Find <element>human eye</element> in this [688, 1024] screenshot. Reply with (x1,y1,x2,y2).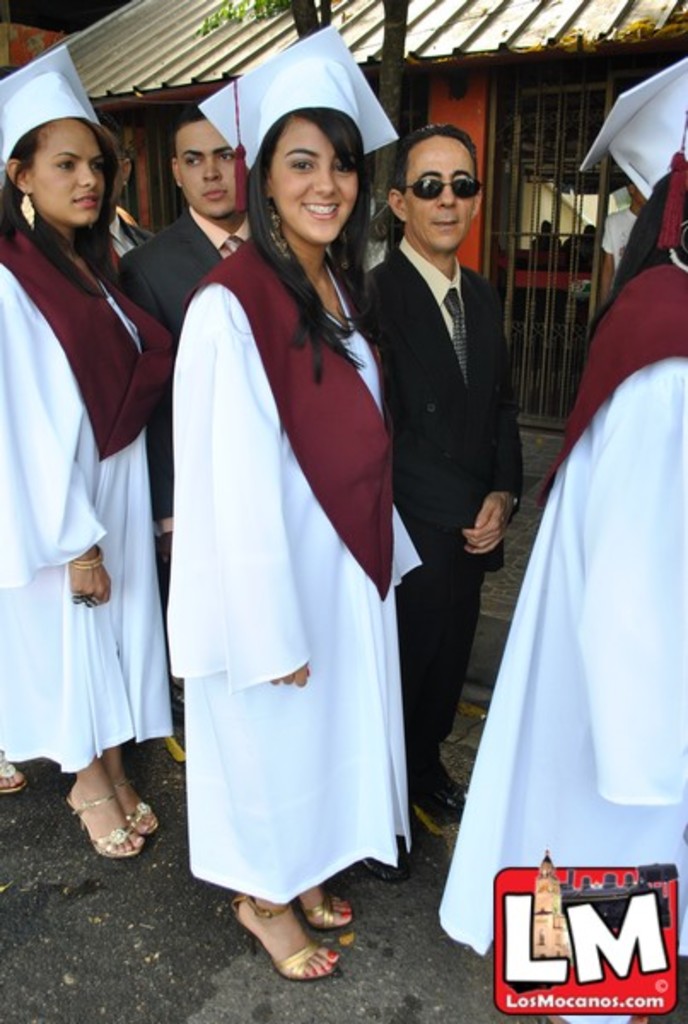
(178,152,207,171).
